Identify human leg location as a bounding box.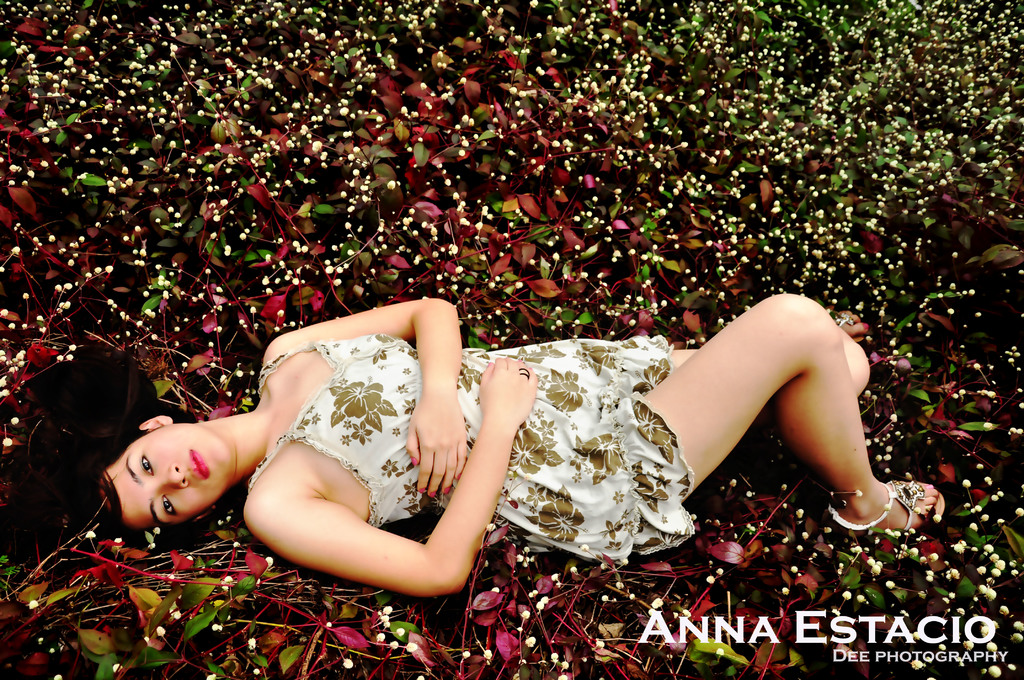
(x1=667, y1=304, x2=872, y2=398).
